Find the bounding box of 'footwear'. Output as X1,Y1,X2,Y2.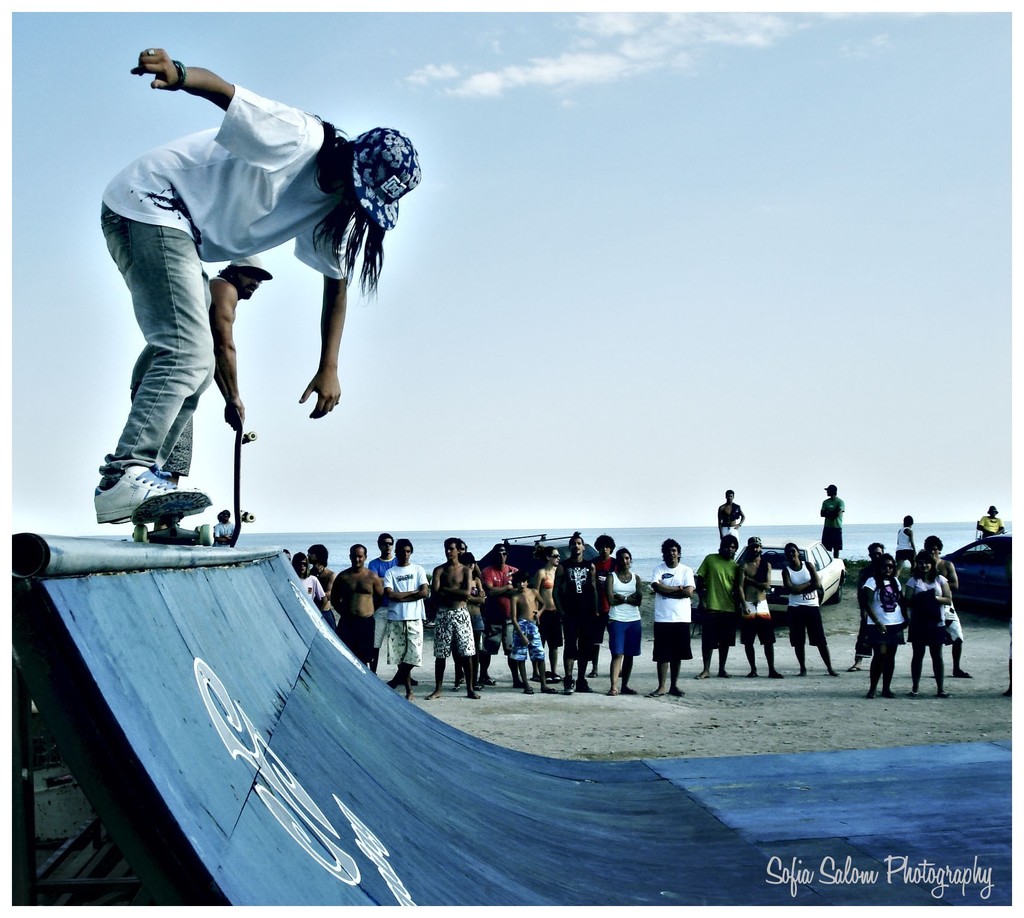
86,470,213,552.
